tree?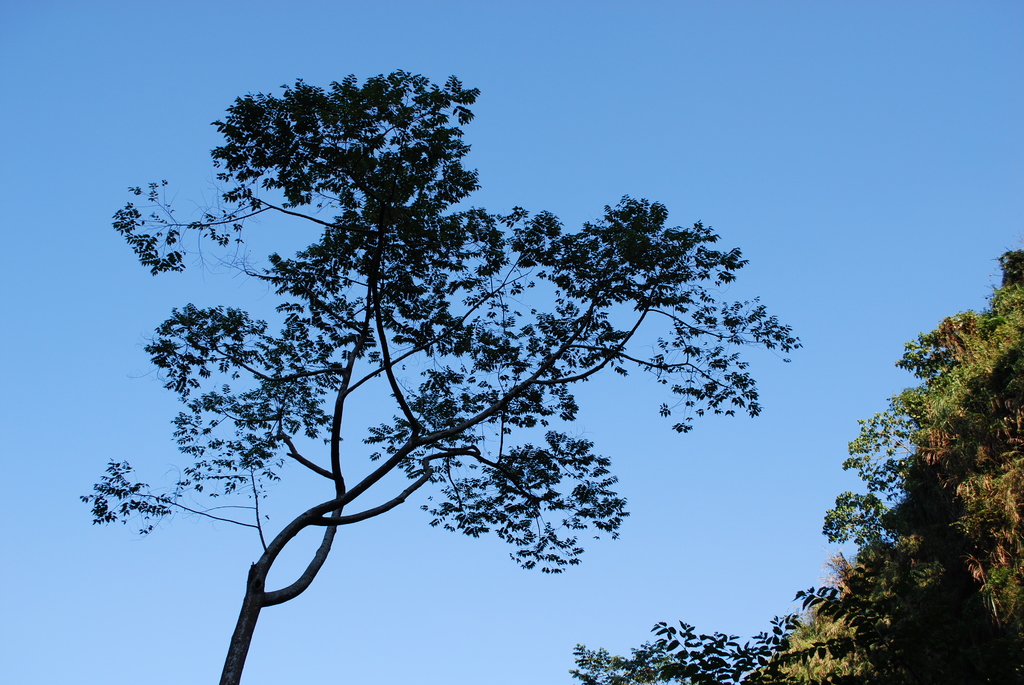
BBox(70, 74, 802, 684)
